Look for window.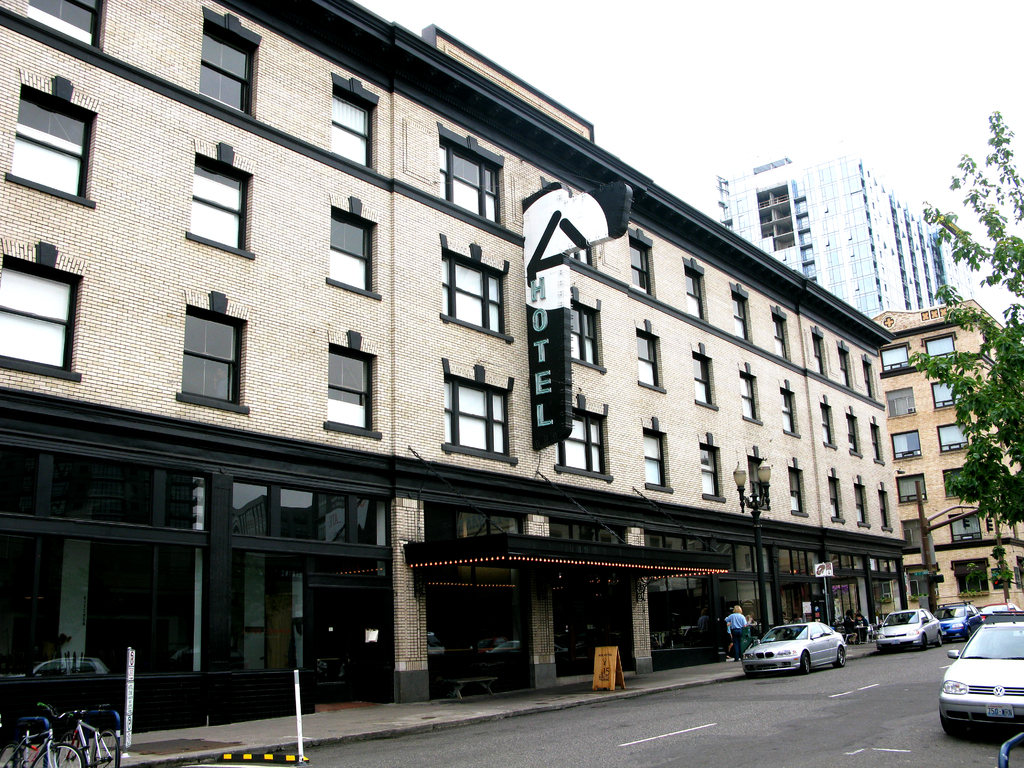
Found: (left=326, top=71, right=380, bottom=163).
